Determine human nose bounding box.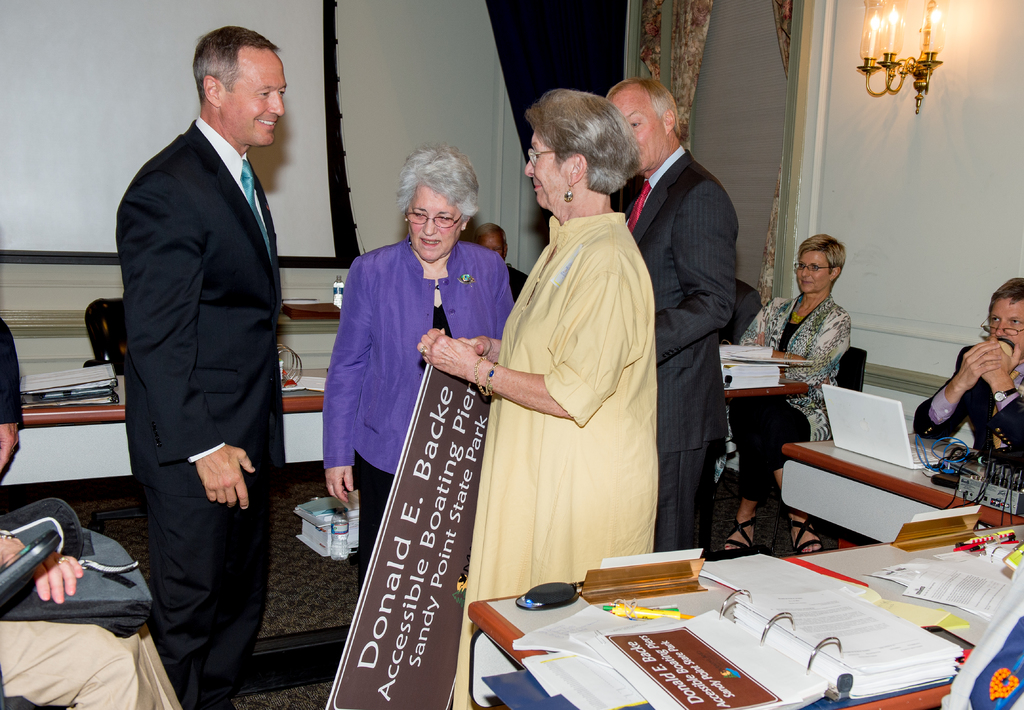
Determined: x1=266, y1=89, x2=287, y2=118.
